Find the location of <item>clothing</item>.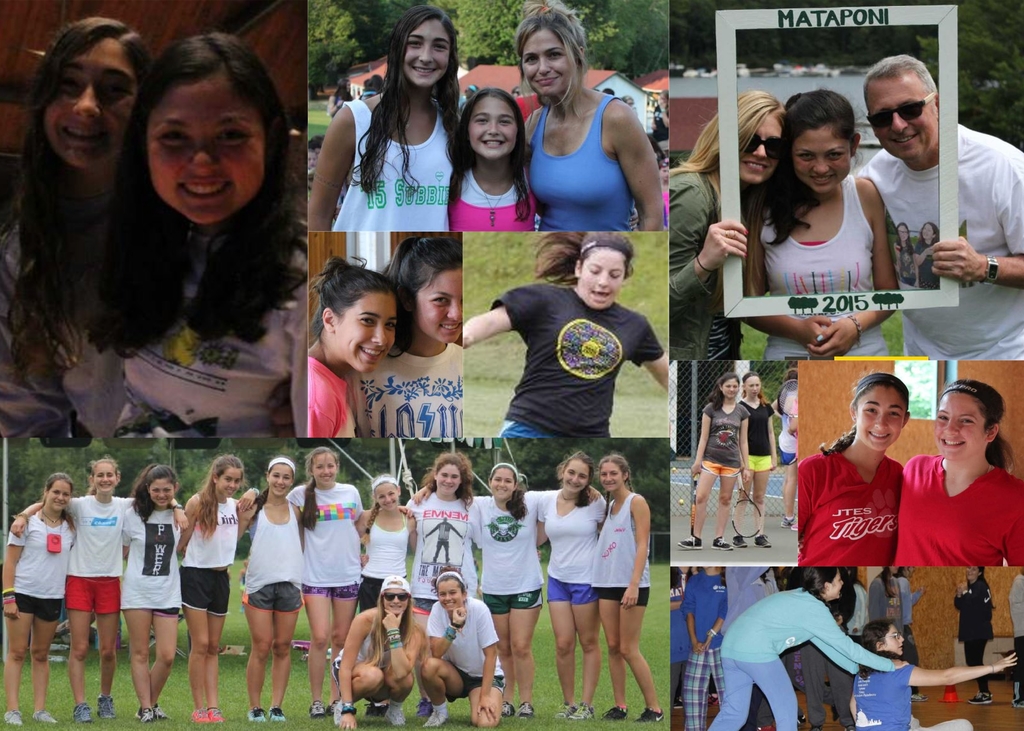
Location: detection(868, 575, 904, 624).
